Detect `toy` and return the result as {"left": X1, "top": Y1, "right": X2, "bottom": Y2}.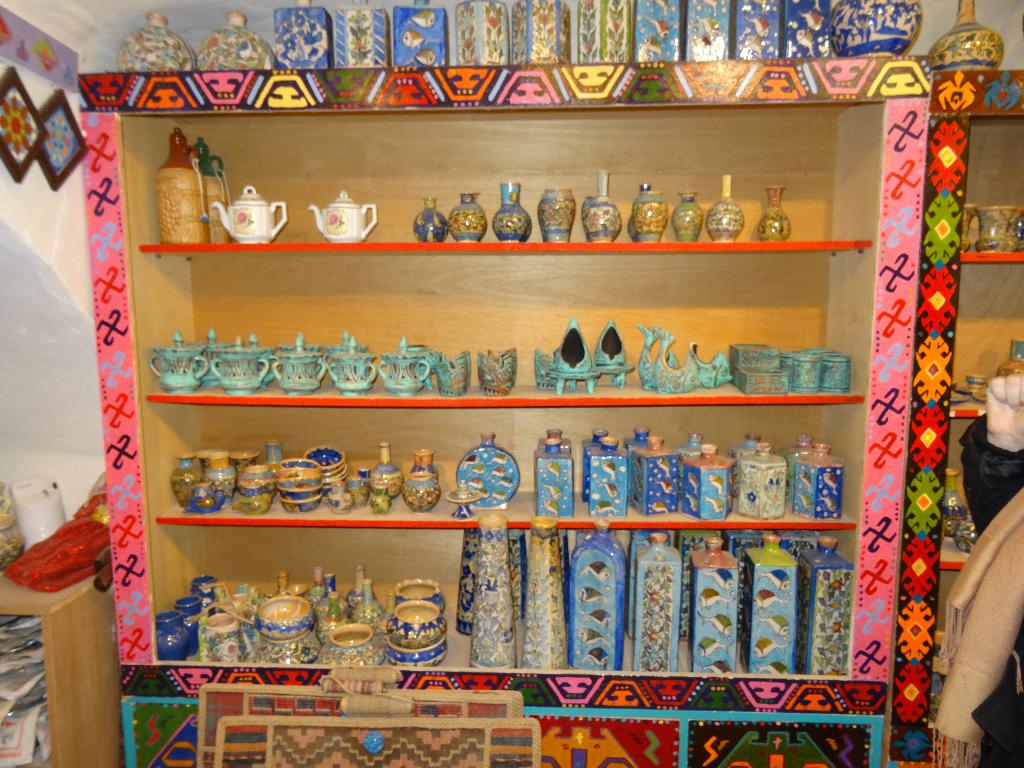
{"left": 493, "top": 178, "right": 532, "bottom": 245}.
